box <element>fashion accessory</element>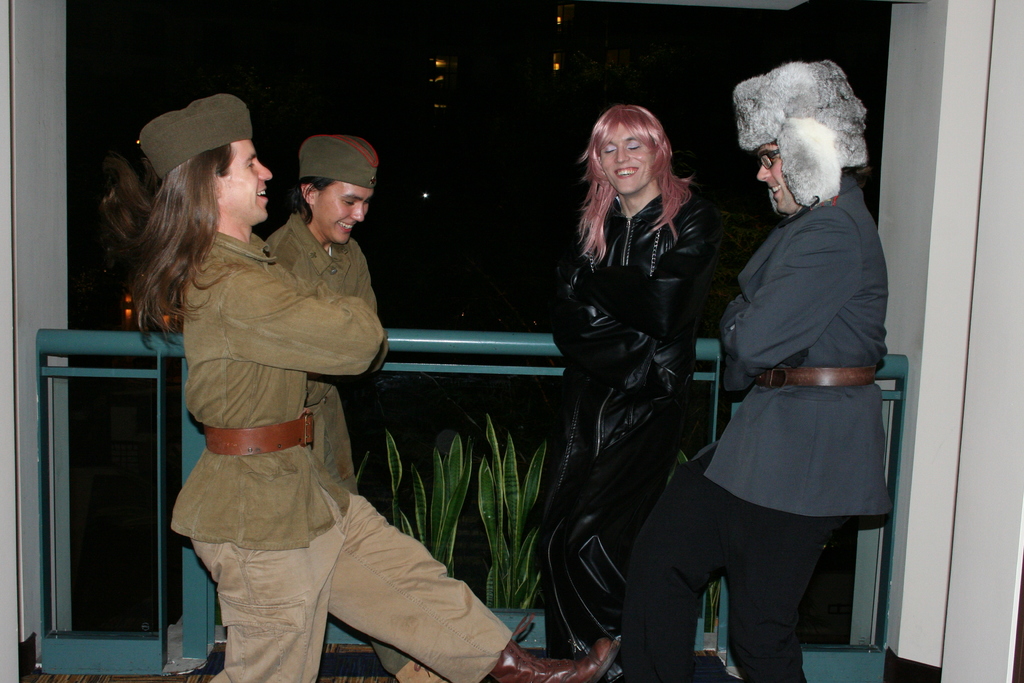
x1=490 y1=614 x2=616 y2=682
